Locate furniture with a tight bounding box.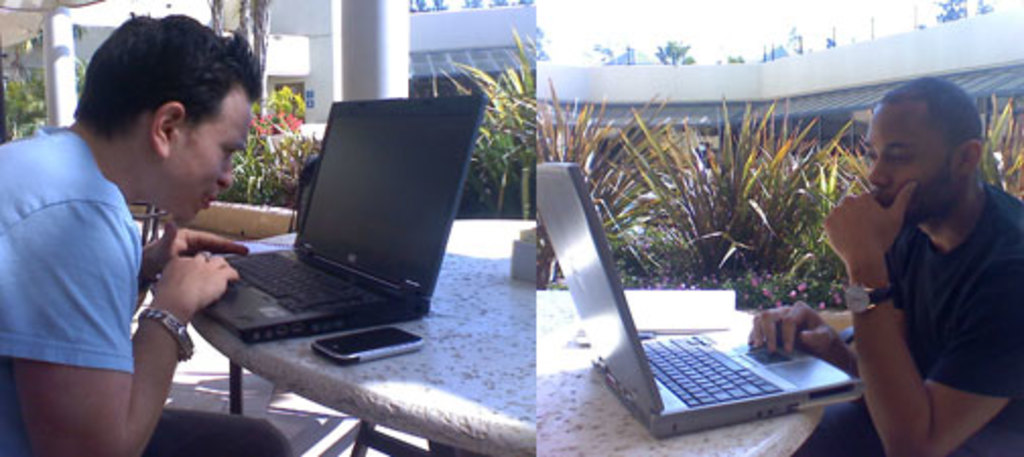
box=[534, 288, 829, 455].
